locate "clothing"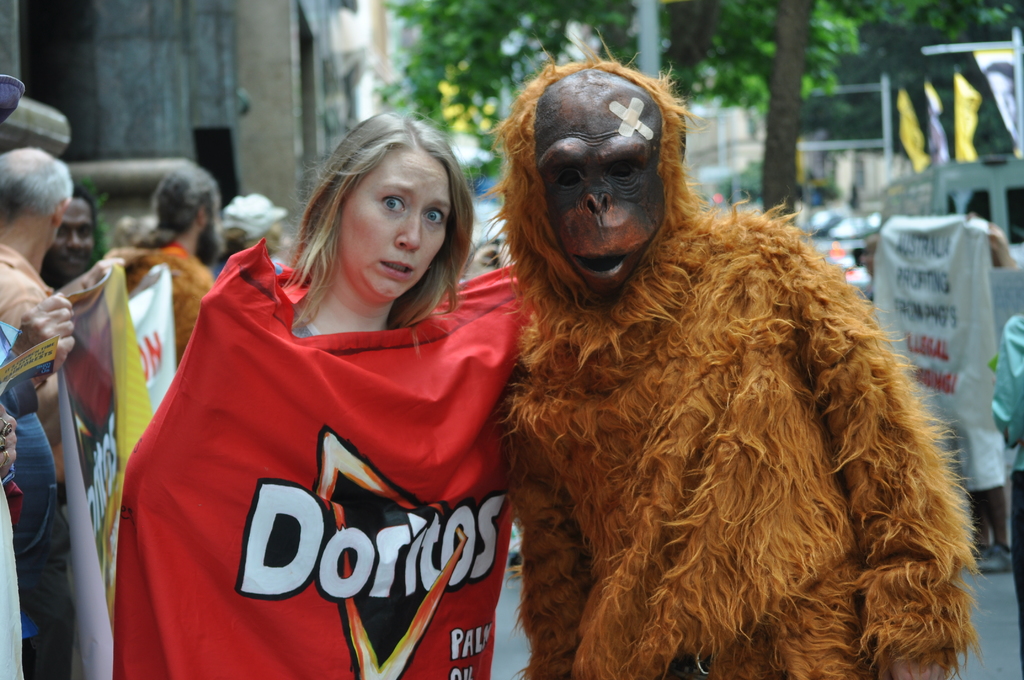
(x1=471, y1=49, x2=1004, y2=679)
